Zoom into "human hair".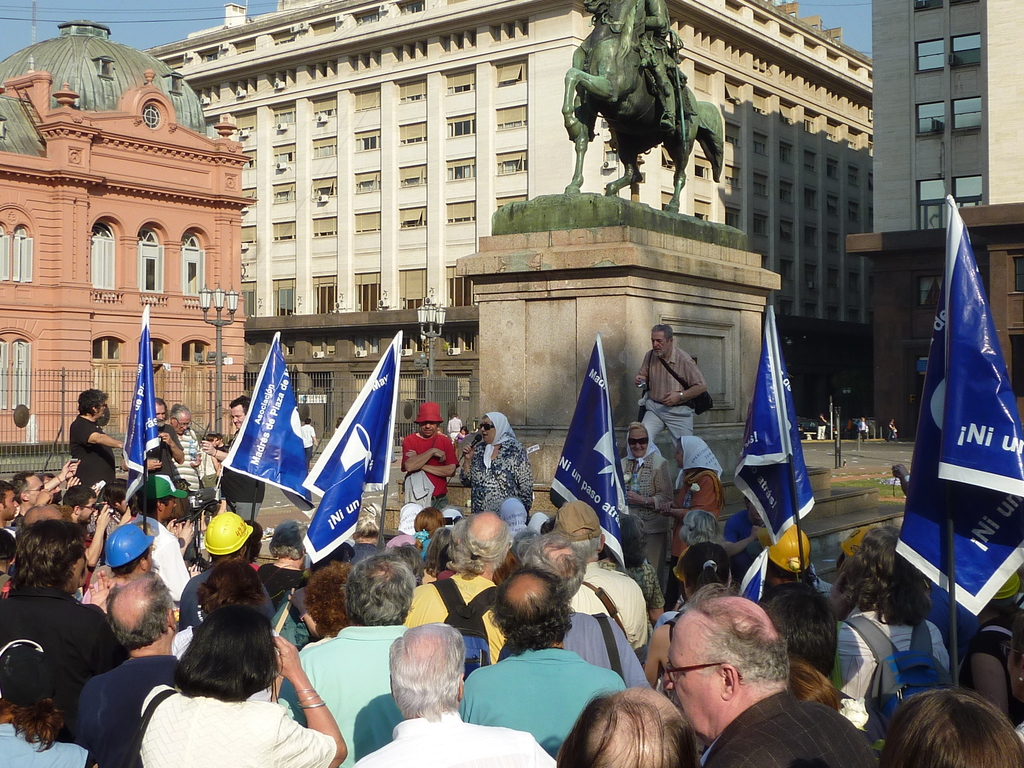
Zoom target: bbox(67, 484, 98, 508).
